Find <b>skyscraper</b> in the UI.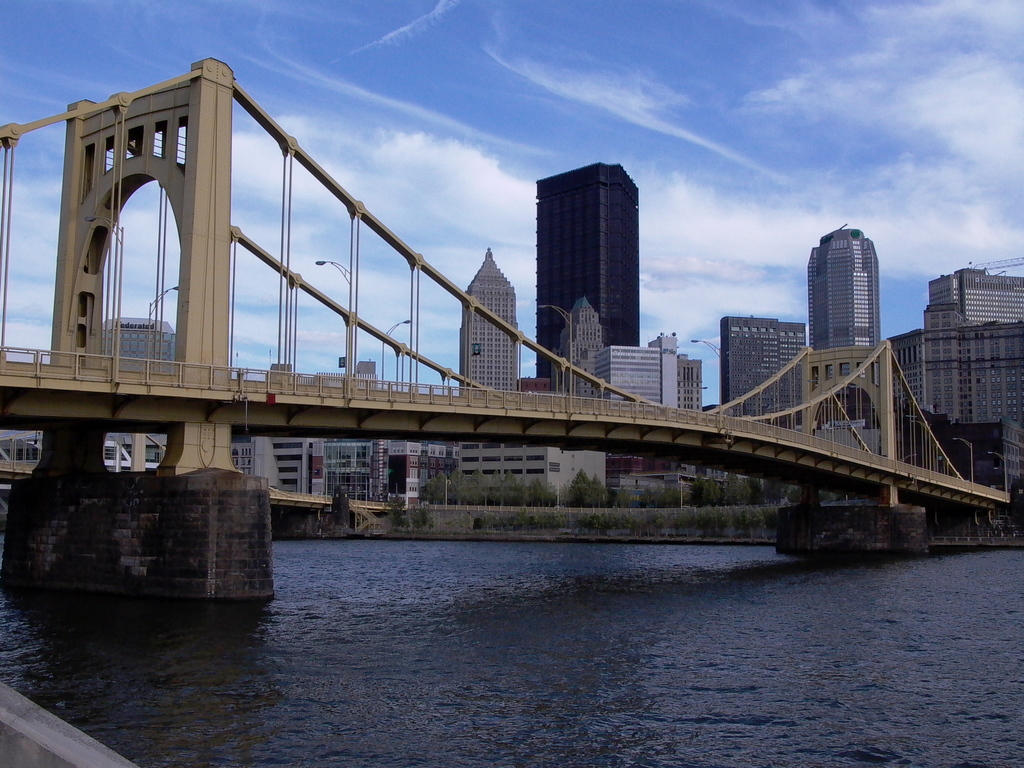
UI element at <bbox>456, 244, 517, 393</bbox>.
